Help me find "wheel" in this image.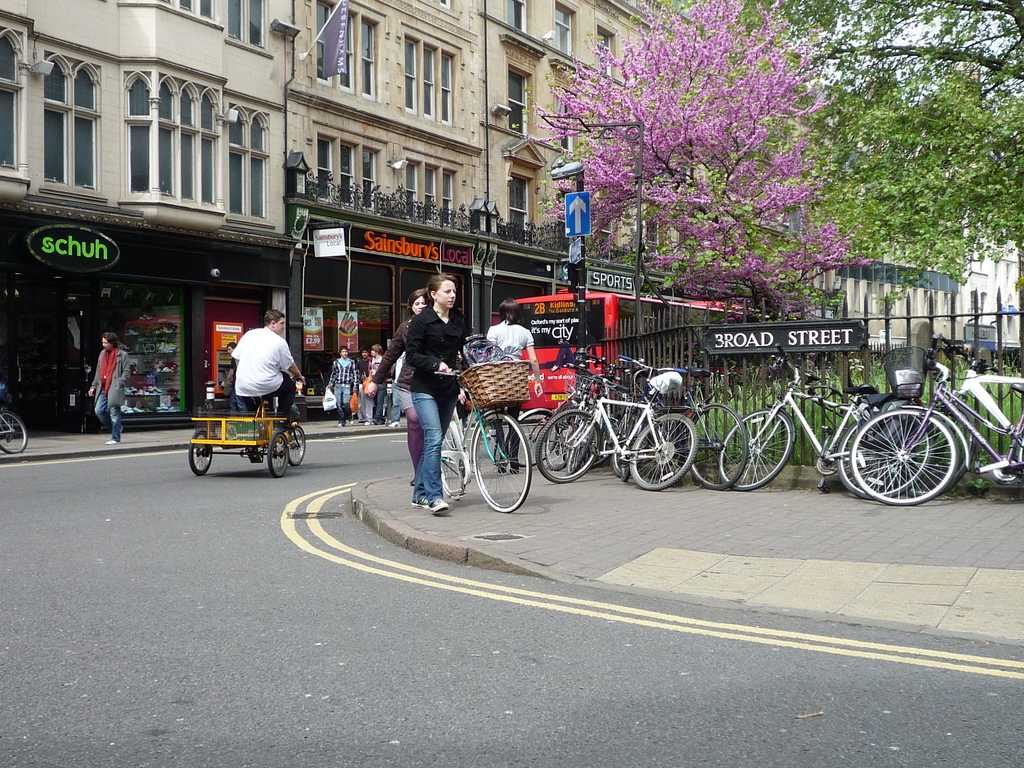
Found it: <box>630,412,700,490</box>.
